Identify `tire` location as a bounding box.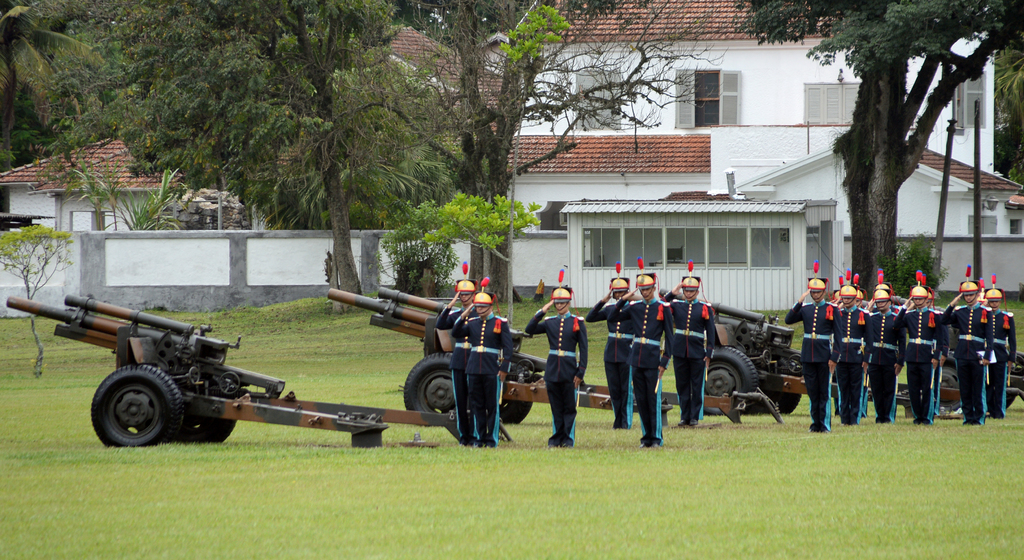
{"x1": 499, "y1": 397, "x2": 533, "y2": 424}.
